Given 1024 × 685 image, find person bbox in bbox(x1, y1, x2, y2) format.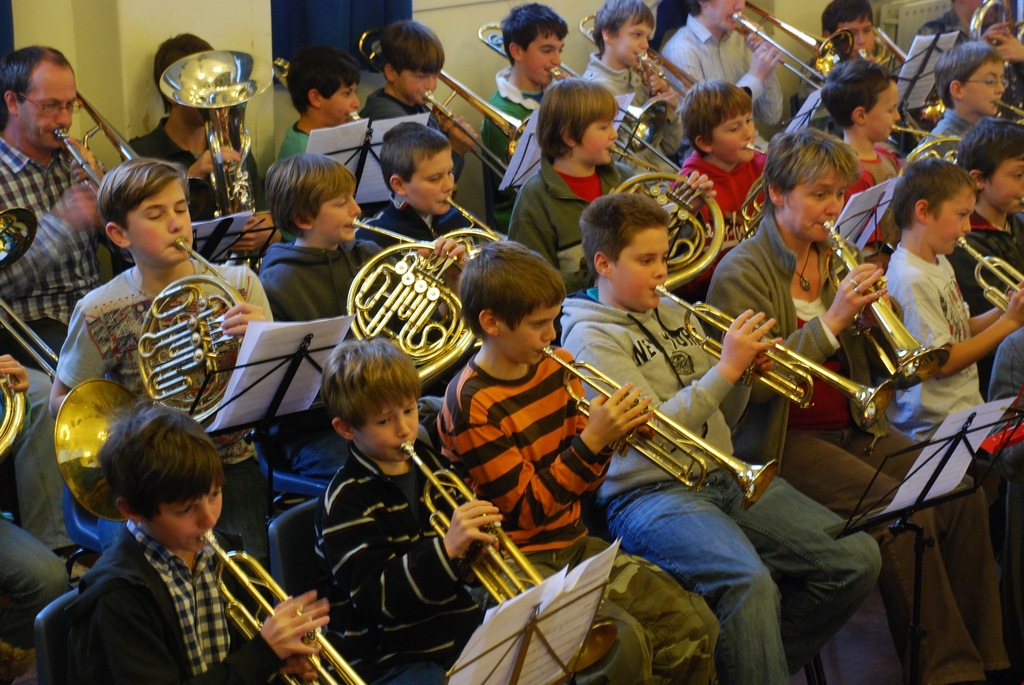
bbox(975, 0, 1023, 111).
